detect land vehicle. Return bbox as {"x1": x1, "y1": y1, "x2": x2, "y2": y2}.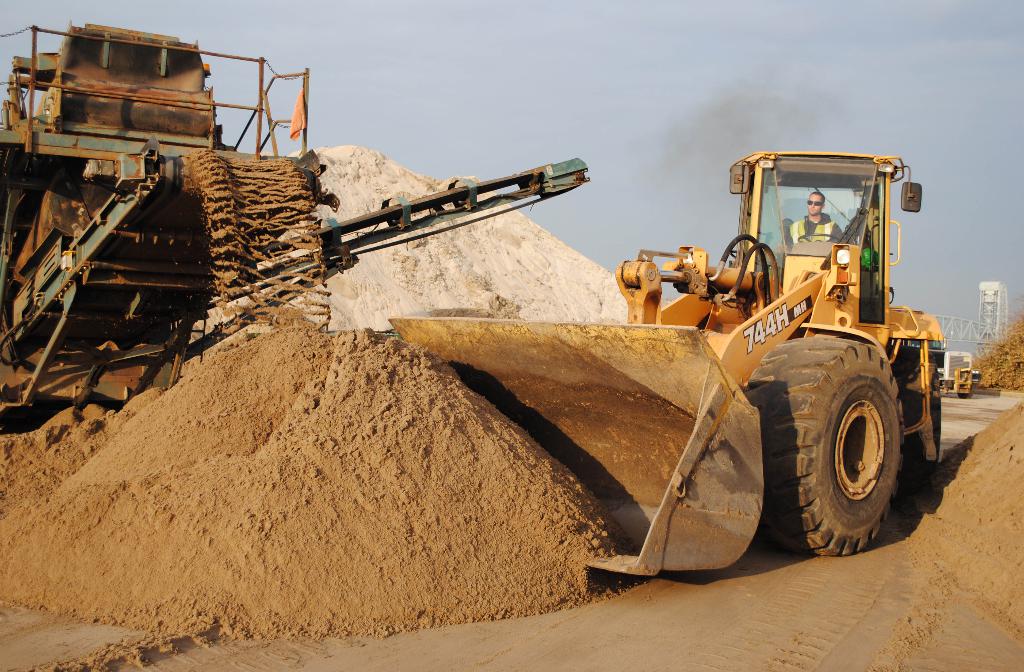
{"x1": 379, "y1": 149, "x2": 964, "y2": 578}.
